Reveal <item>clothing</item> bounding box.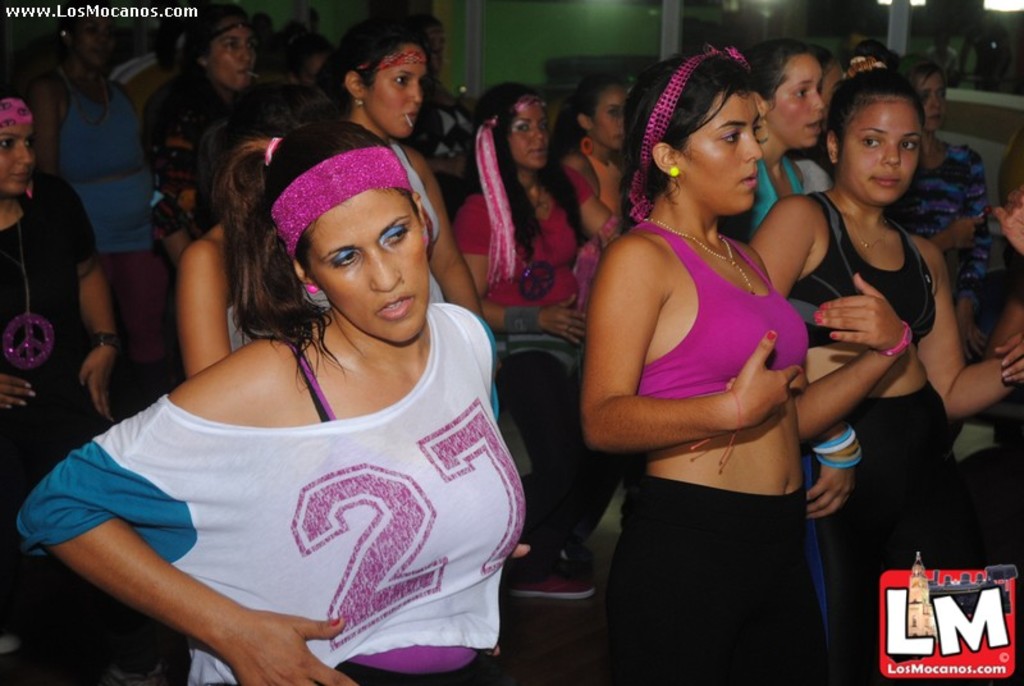
Revealed: x1=589, y1=152, x2=628, y2=219.
